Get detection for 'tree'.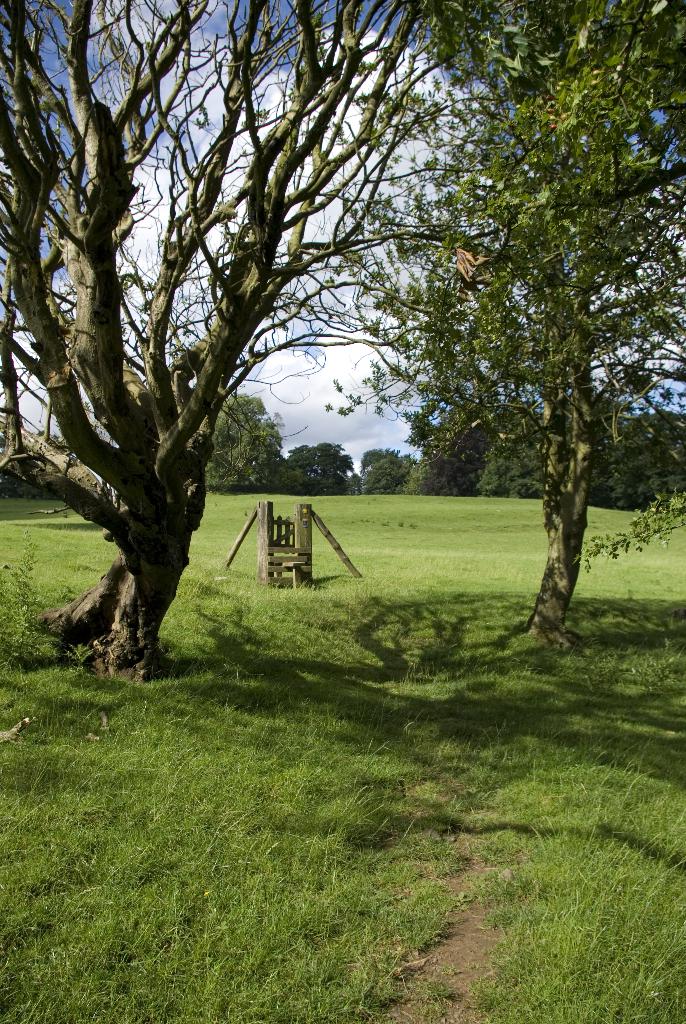
Detection: <region>273, 436, 366, 503</region>.
